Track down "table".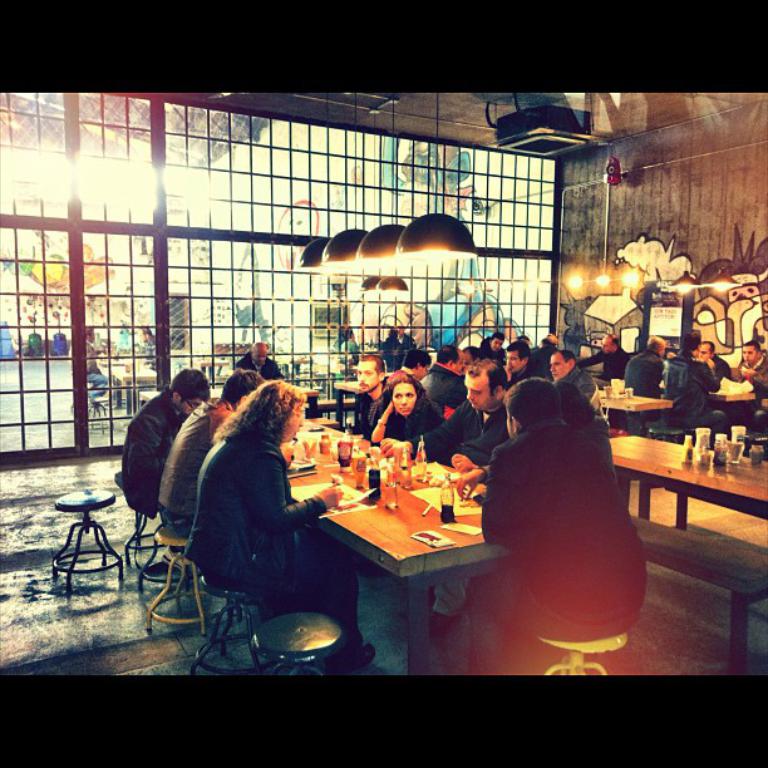
Tracked to 599/384/673/430.
